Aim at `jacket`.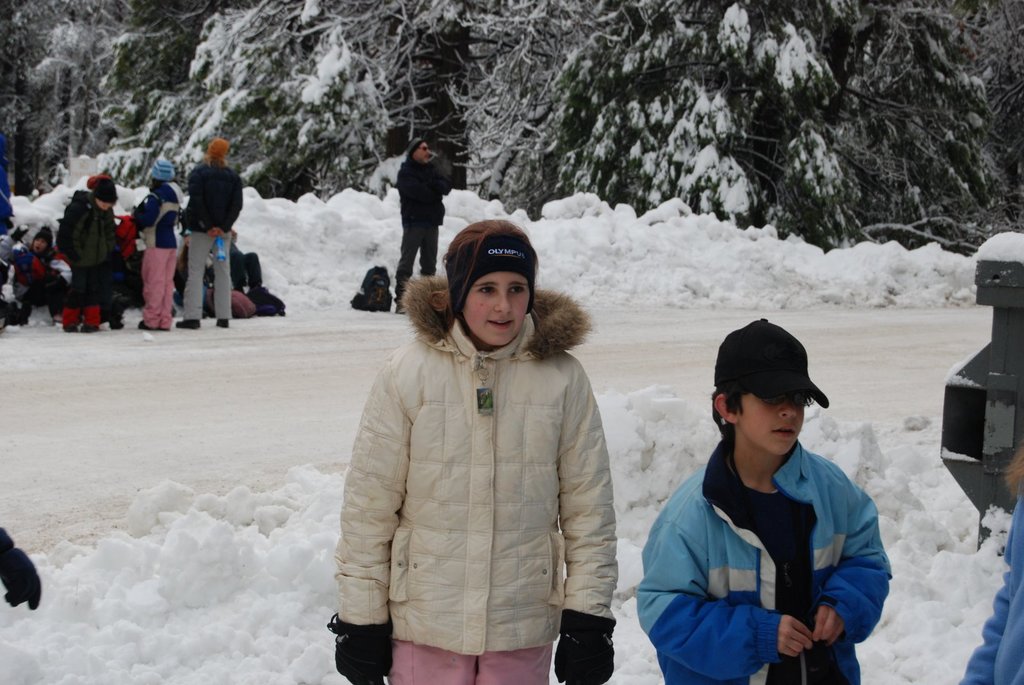
Aimed at <region>52, 191, 123, 269</region>.
